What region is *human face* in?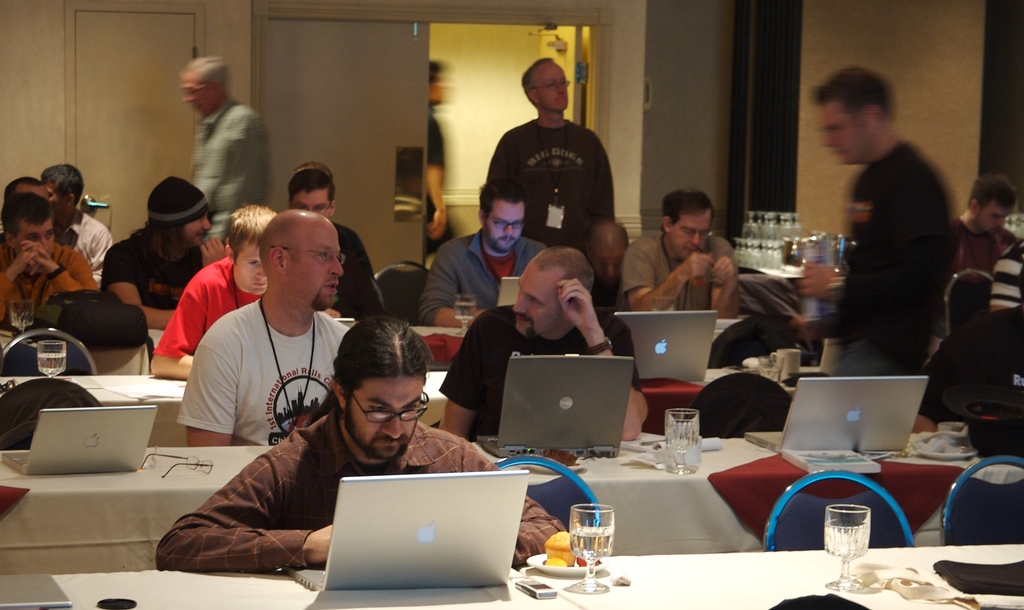
515,259,561,335.
